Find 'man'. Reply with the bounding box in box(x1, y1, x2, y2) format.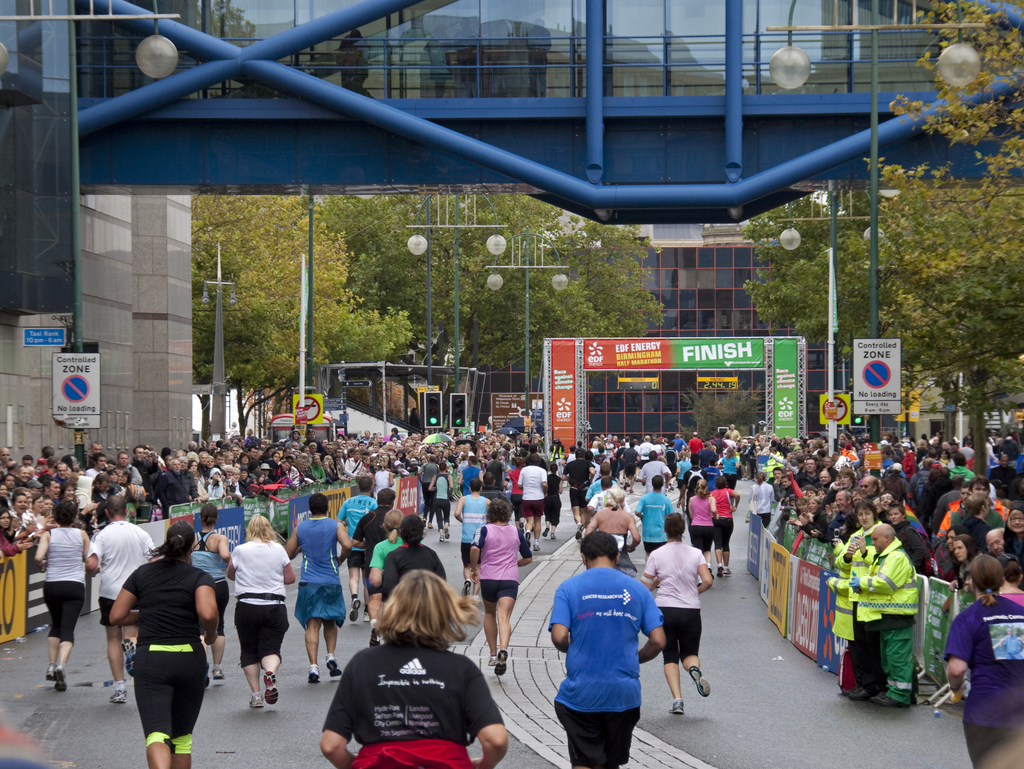
box(578, 484, 644, 575).
